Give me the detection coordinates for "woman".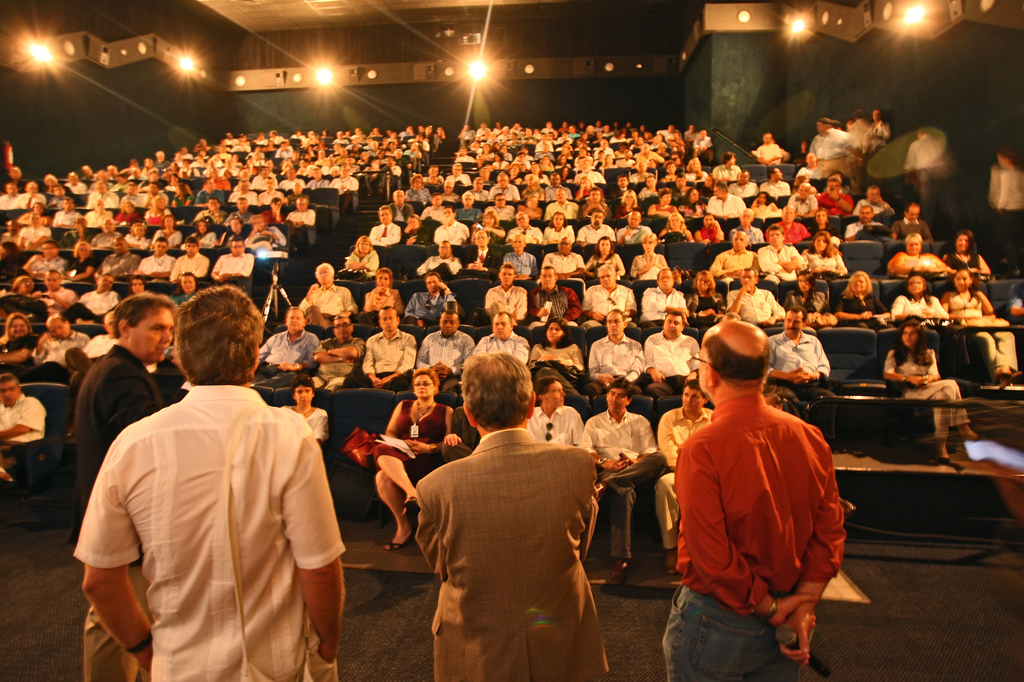
(x1=522, y1=318, x2=596, y2=398).
